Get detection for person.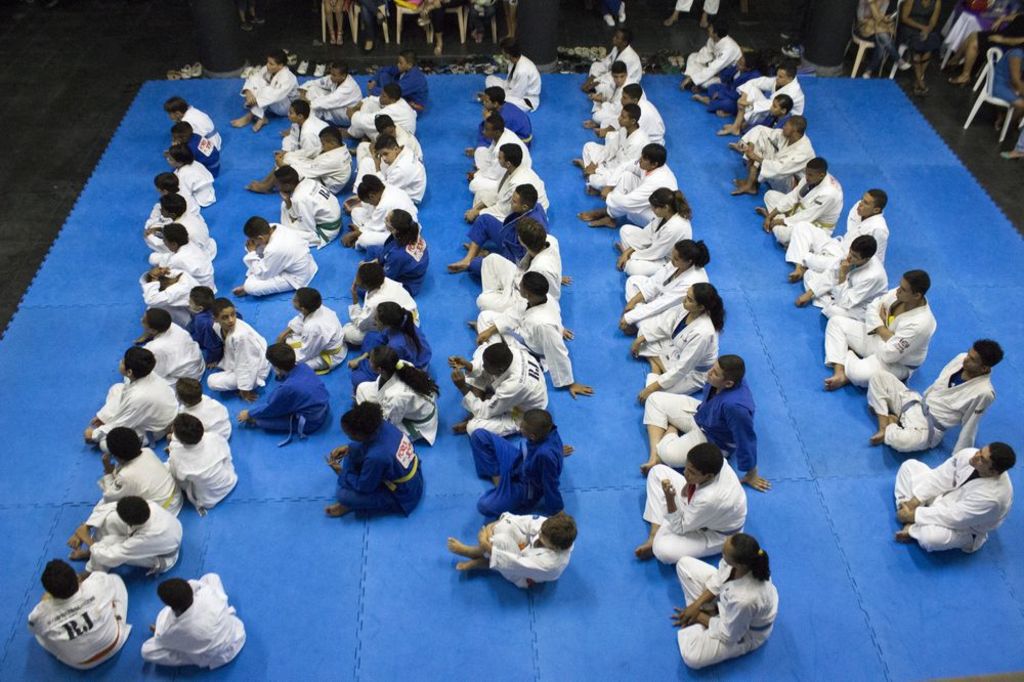
Detection: <region>364, 47, 429, 112</region>.
